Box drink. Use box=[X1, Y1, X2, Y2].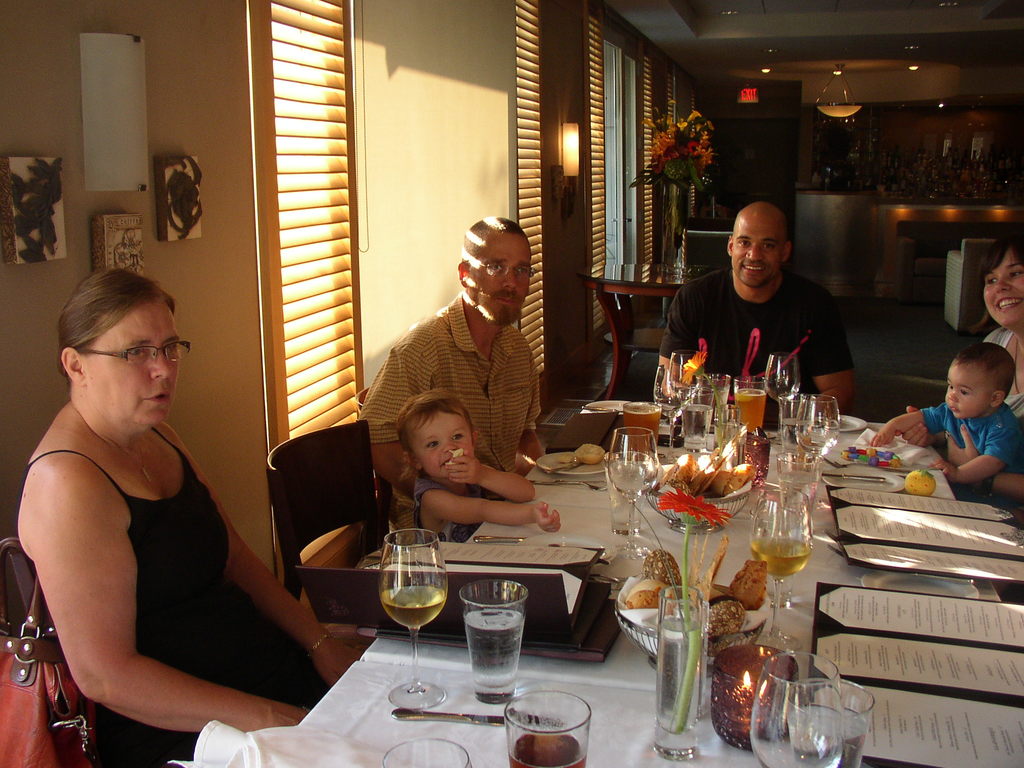
box=[682, 406, 712, 452].
